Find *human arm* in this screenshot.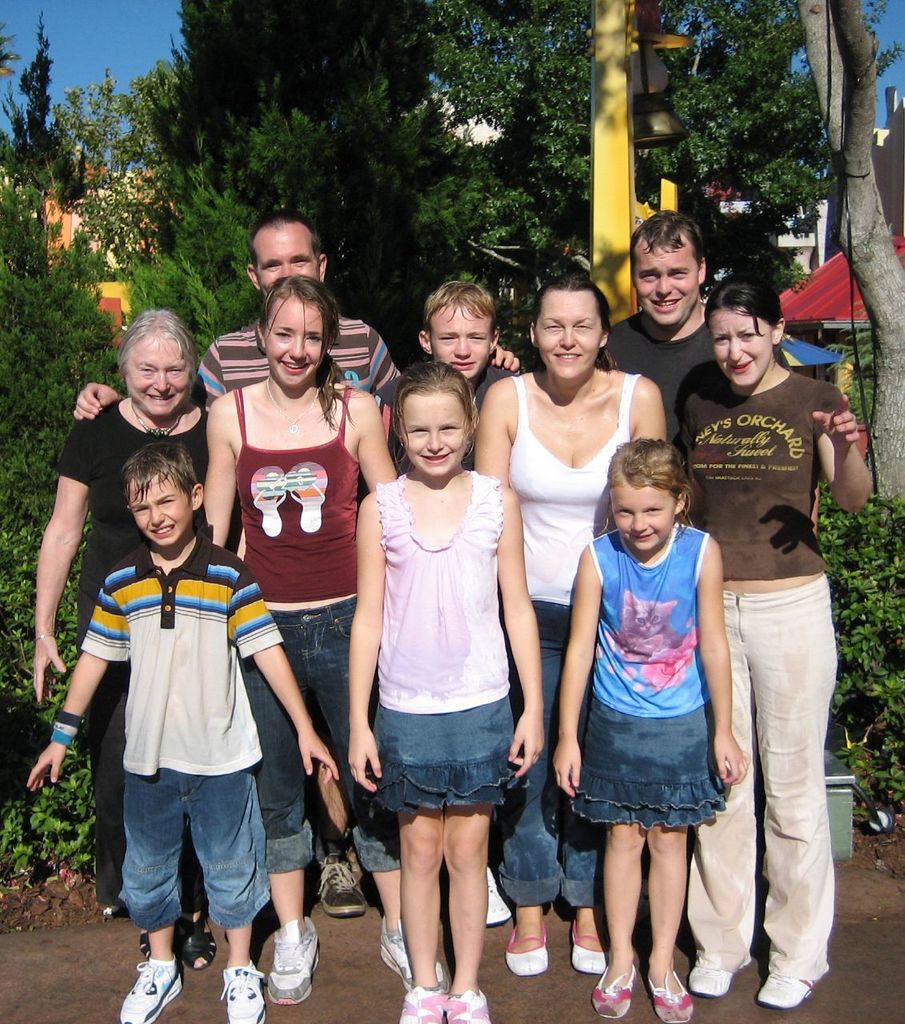
The bounding box for *human arm* is box(30, 423, 103, 705).
